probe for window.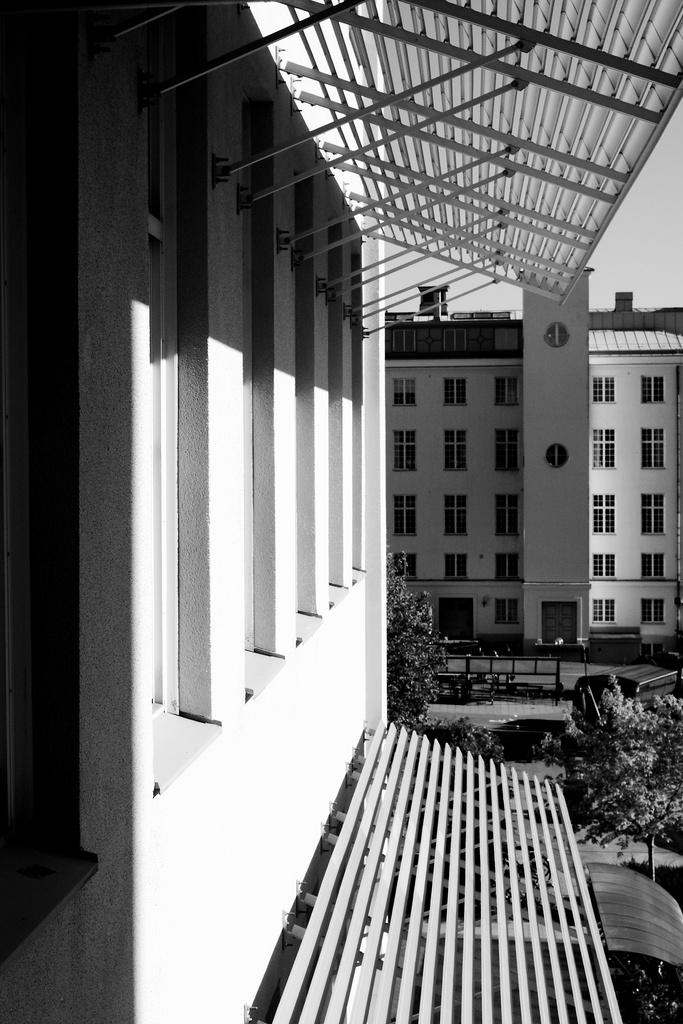
Probe result: 589 554 616 581.
